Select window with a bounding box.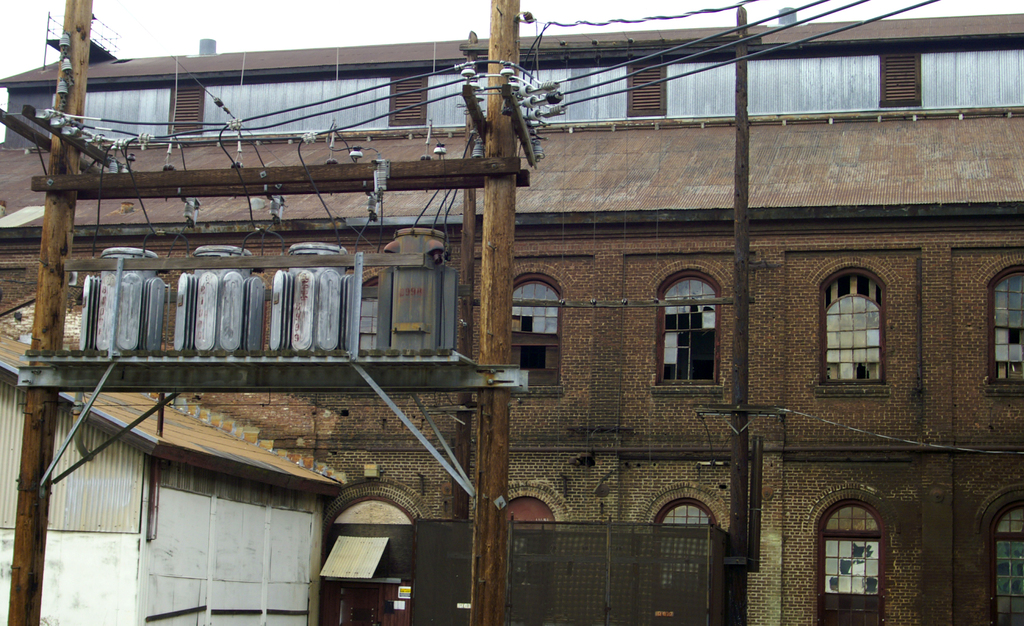
detection(989, 508, 1023, 625).
